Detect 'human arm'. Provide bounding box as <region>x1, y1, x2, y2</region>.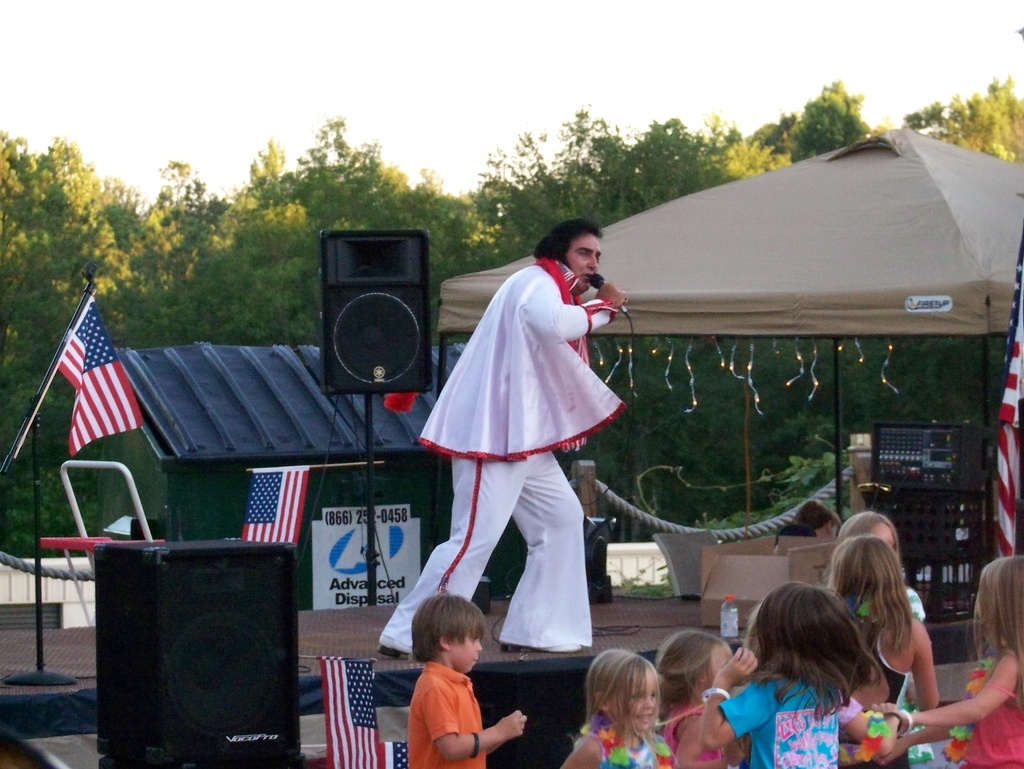
<region>694, 643, 778, 751</region>.
